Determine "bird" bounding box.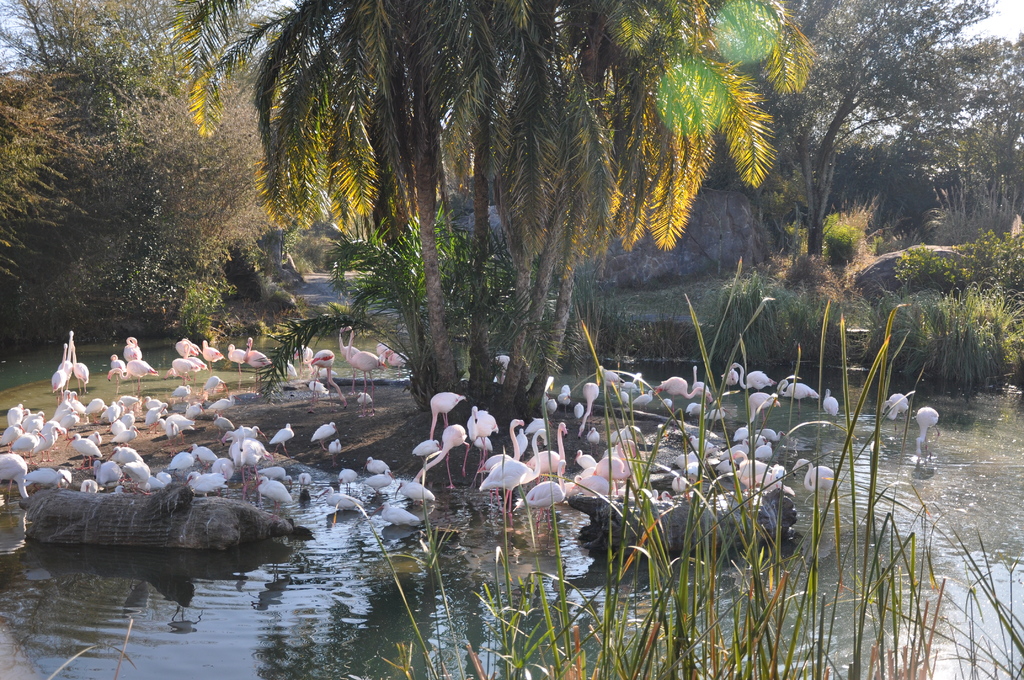
Determined: locate(774, 373, 820, 417).
